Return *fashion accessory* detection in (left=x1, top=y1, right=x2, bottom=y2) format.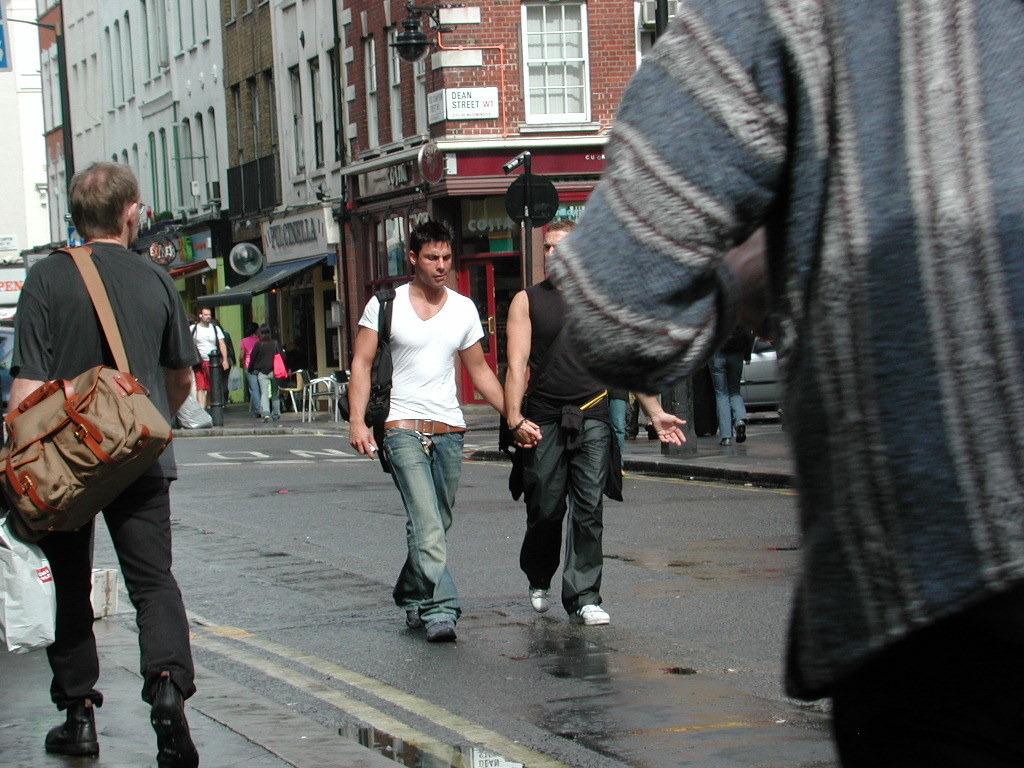
(left=382, top=417, right=467, bottom=439).
